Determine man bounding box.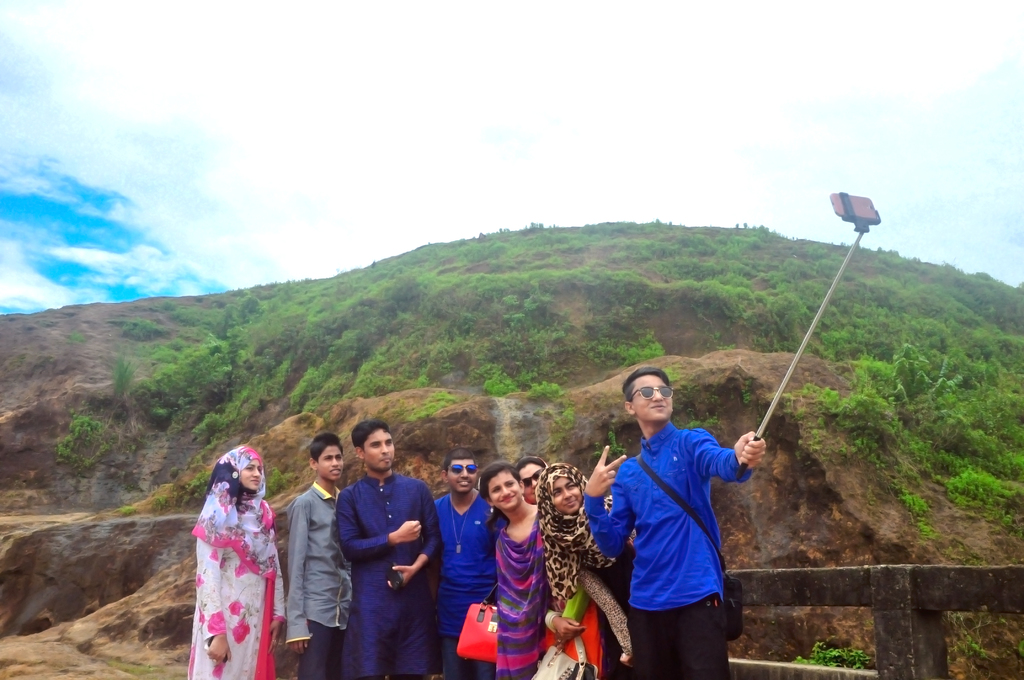
Determined: l=581, t=366, r=767, b=679.
